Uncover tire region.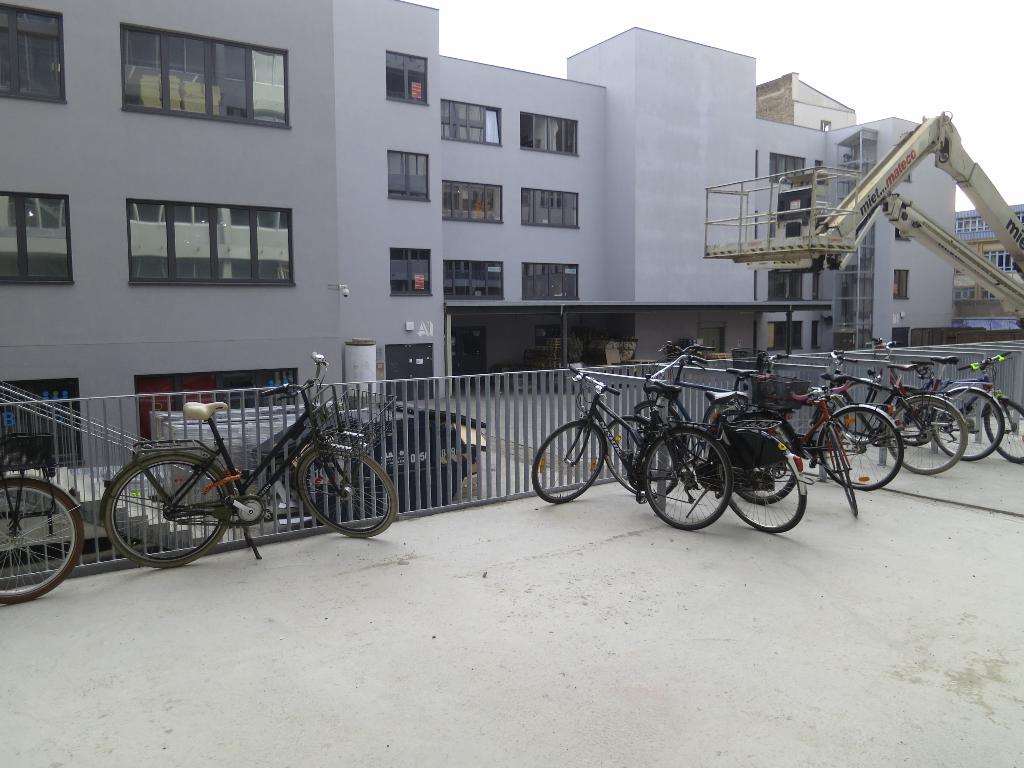
Uncovered: <box>111,452,216,565</box>.
